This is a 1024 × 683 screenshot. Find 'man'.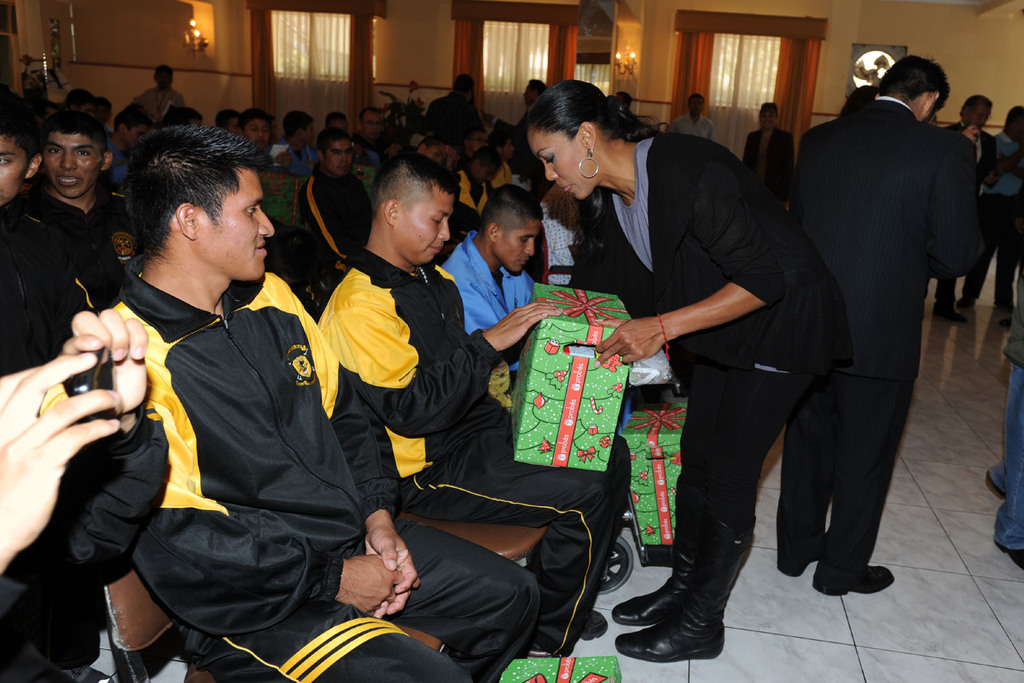
Bounding box: BBox(310, 151, 620, 660).
